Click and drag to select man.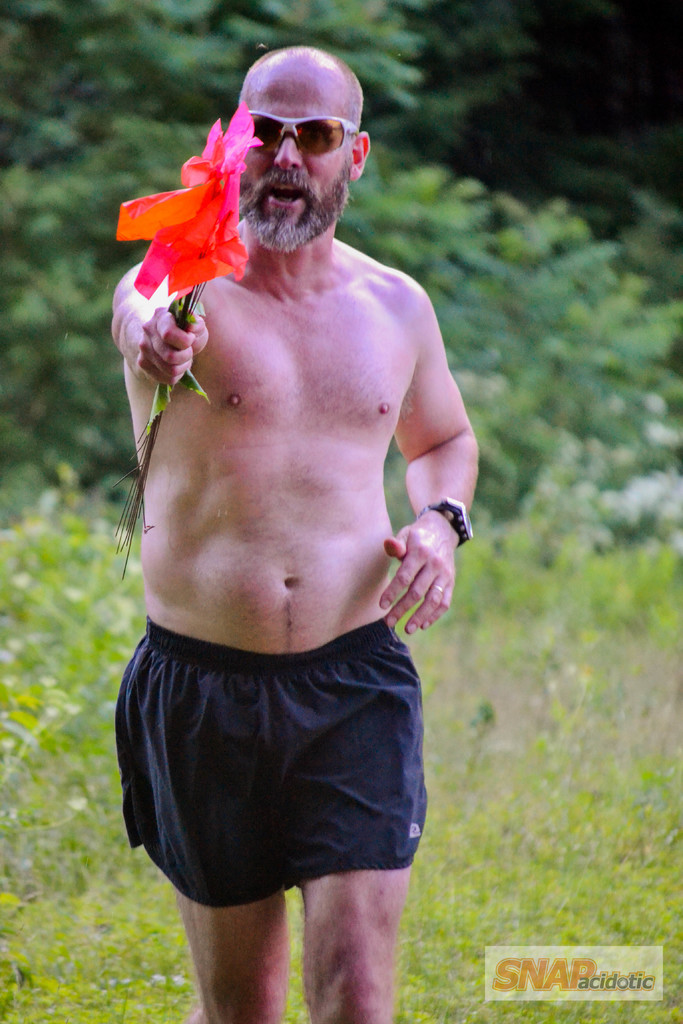
Selection: select_region(88, 40, 498, 959).
